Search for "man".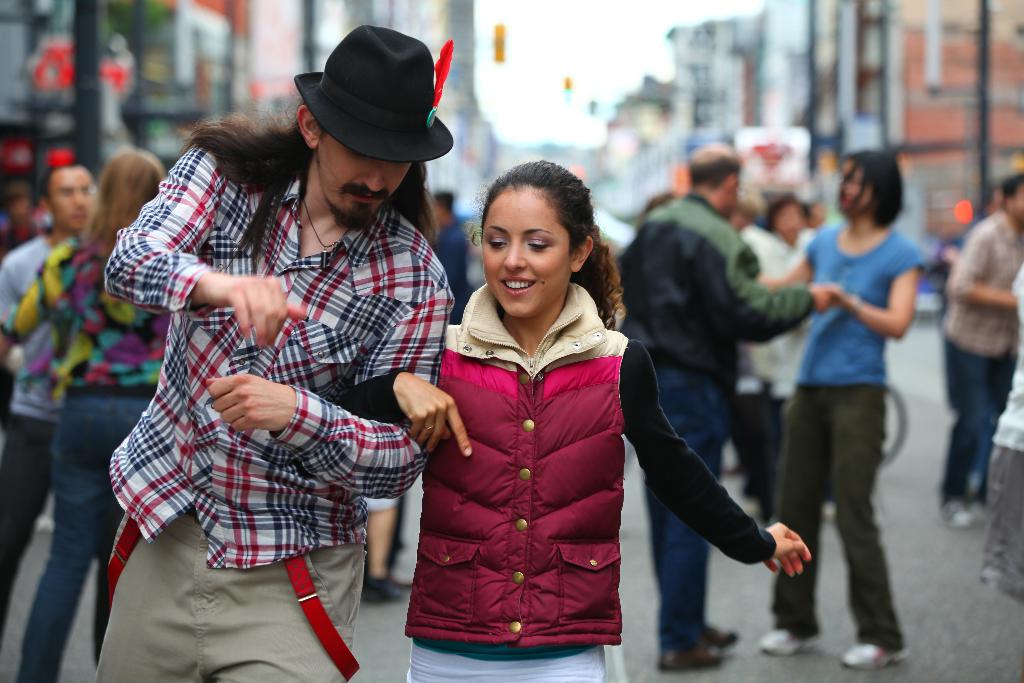
Found at 428, 185, 477, 320.
